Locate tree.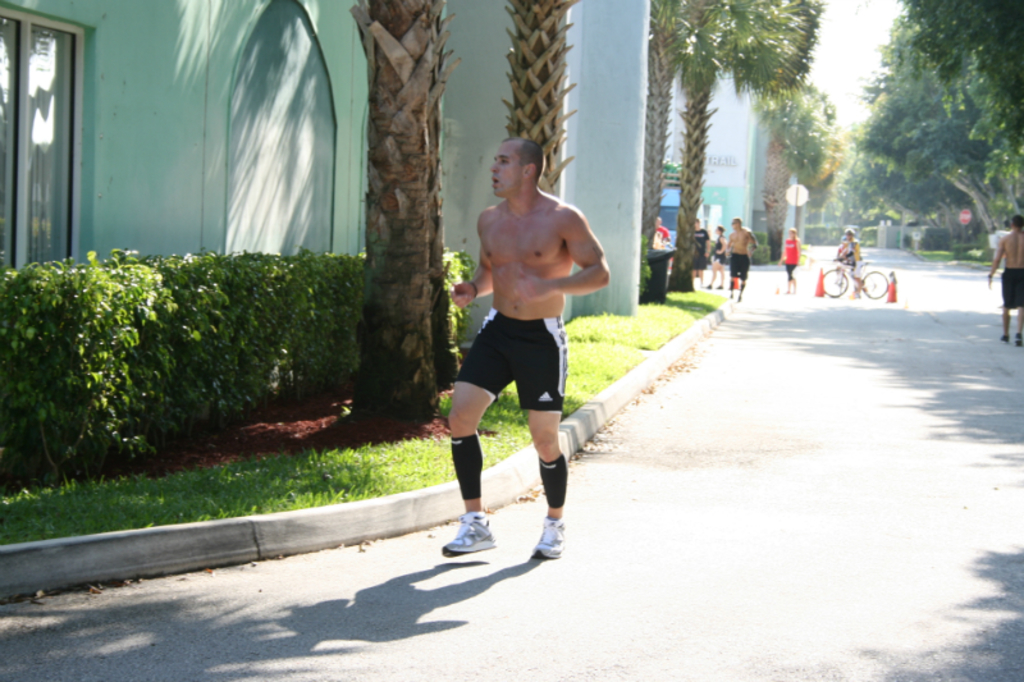
Bounding box: 347,0,444,421.
